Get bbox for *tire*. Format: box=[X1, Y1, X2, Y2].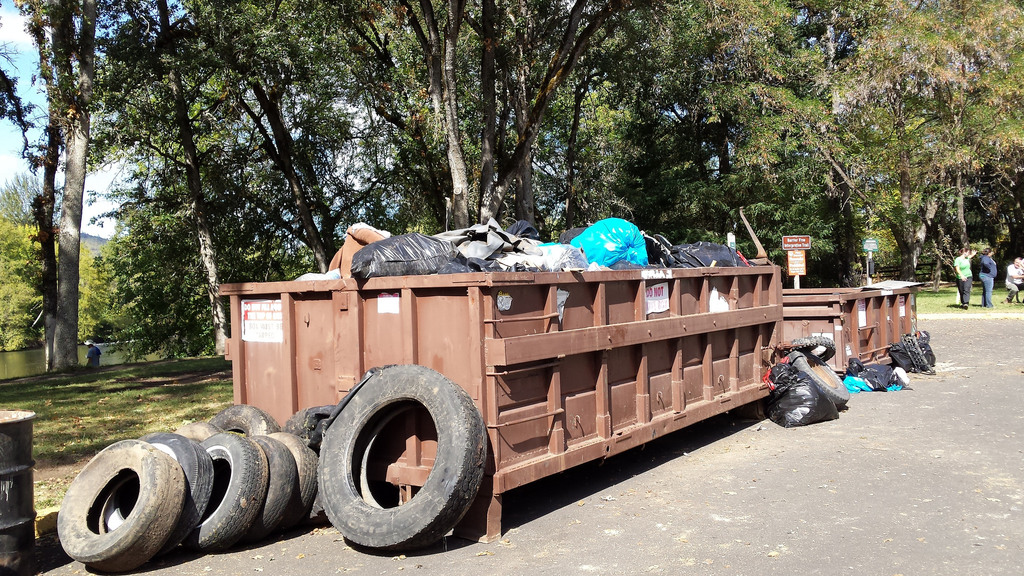
box=[788, 335, 840, 363].
